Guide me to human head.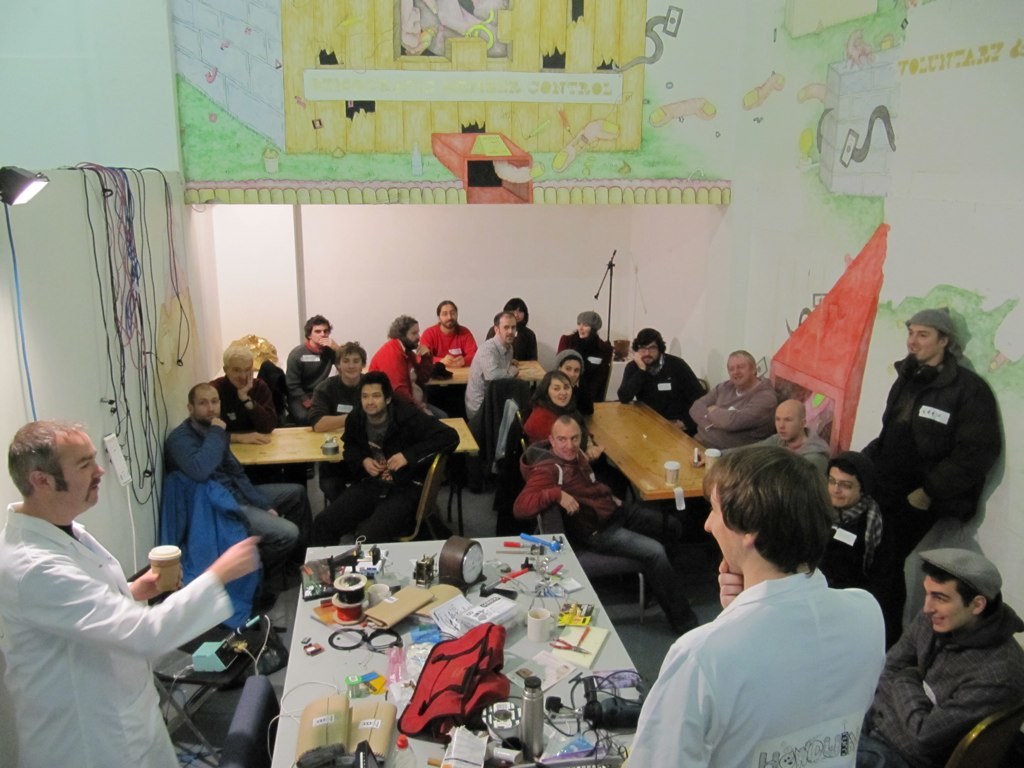
Guidance: 701, 446, 823, 574.
